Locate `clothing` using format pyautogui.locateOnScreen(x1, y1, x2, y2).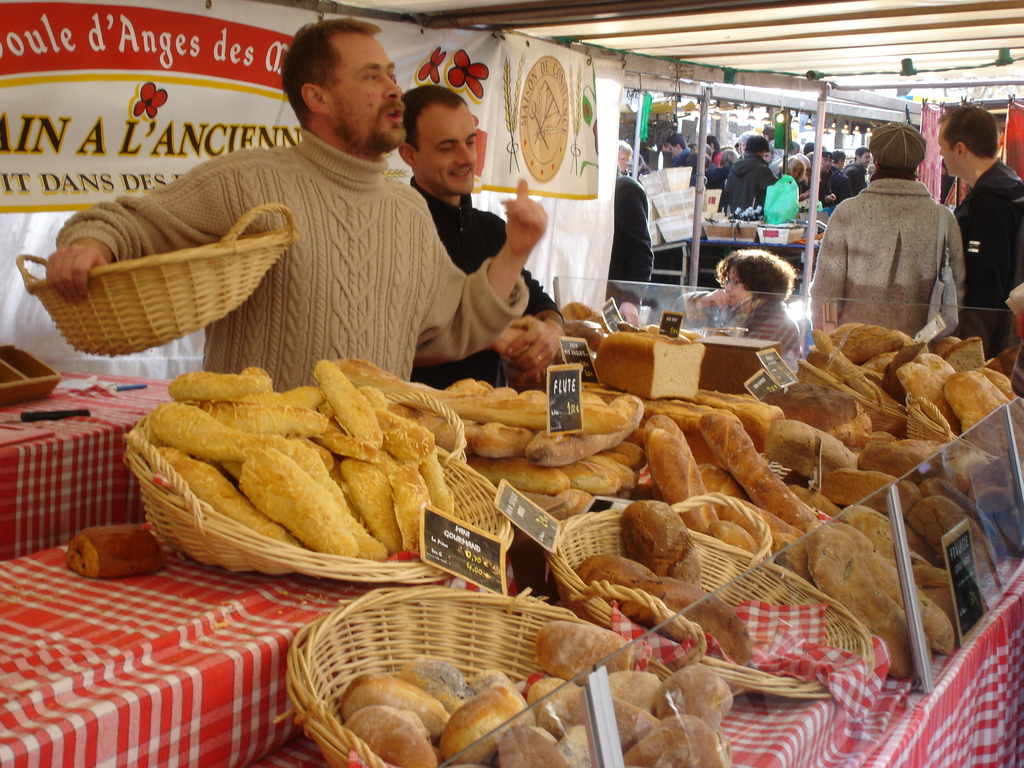
pyautogui.locateOnScreen(409, 172, 561, 393).
